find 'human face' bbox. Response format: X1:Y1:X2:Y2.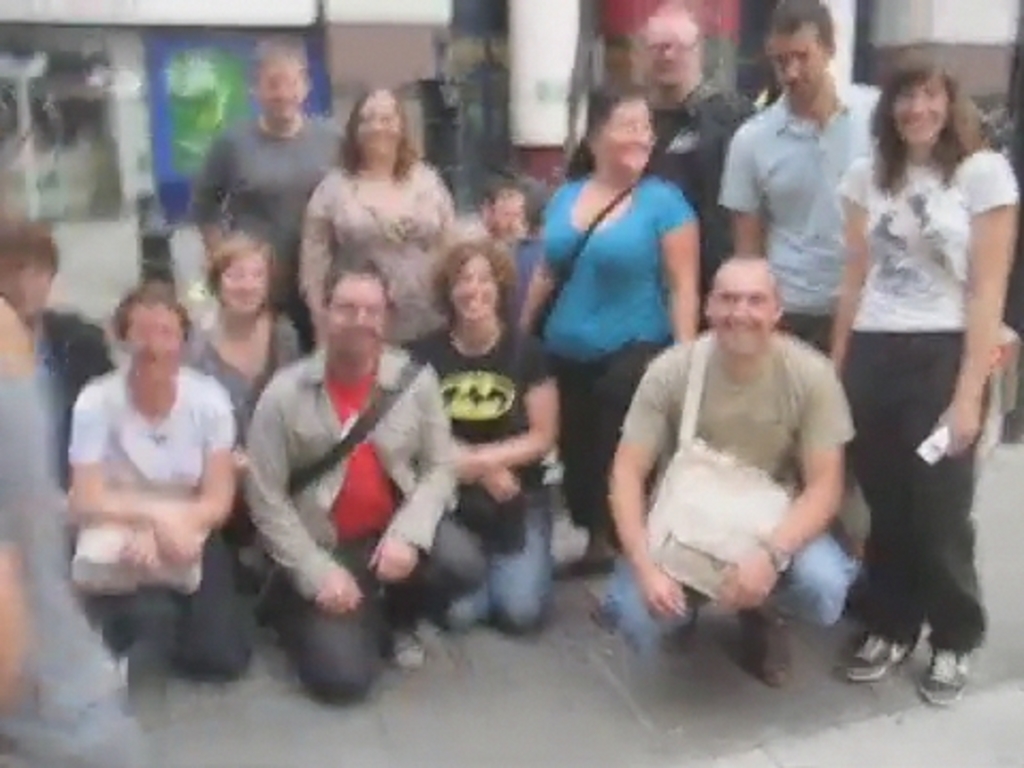
602:100:651:173.
